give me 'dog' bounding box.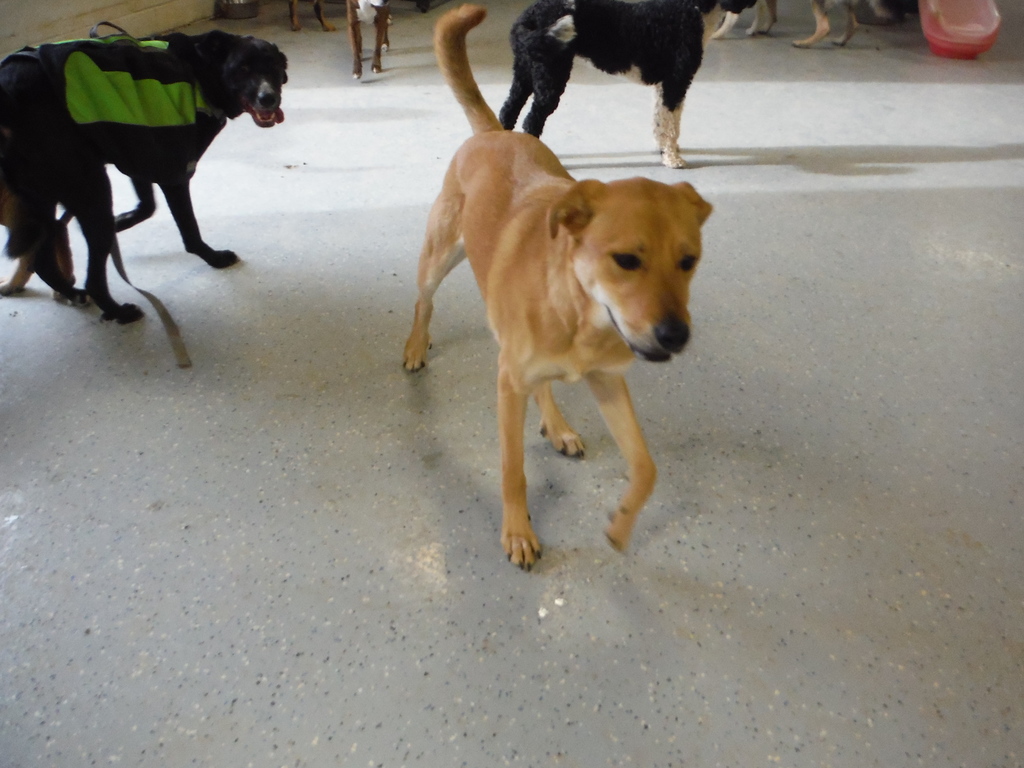
[497,0,757,168].
